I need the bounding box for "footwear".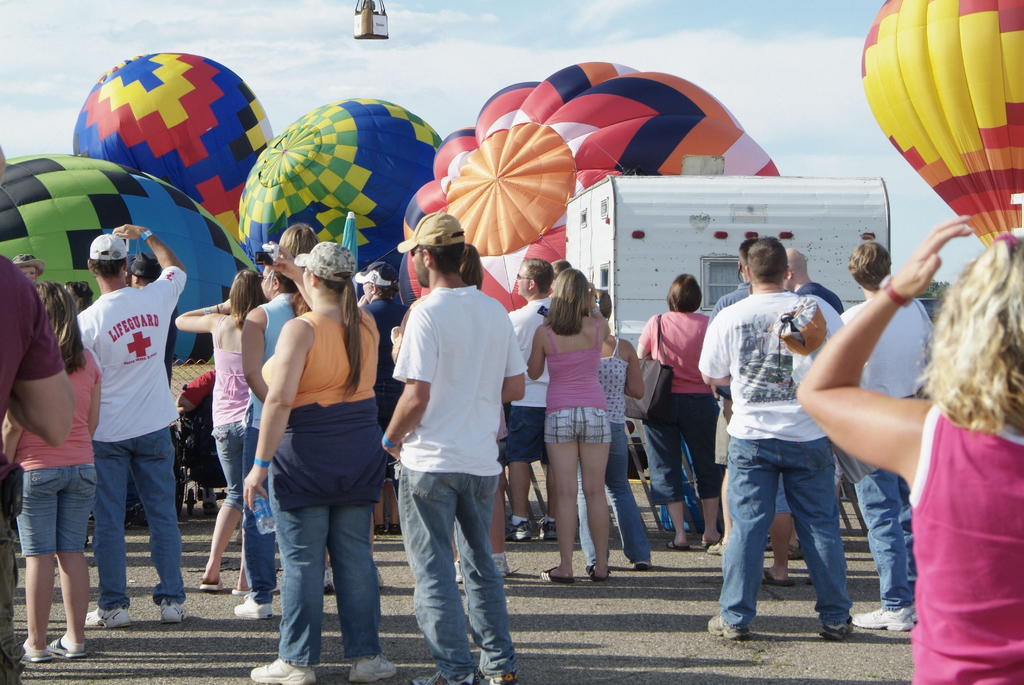
Here it is: BBox(82, 602, 133, 627).
